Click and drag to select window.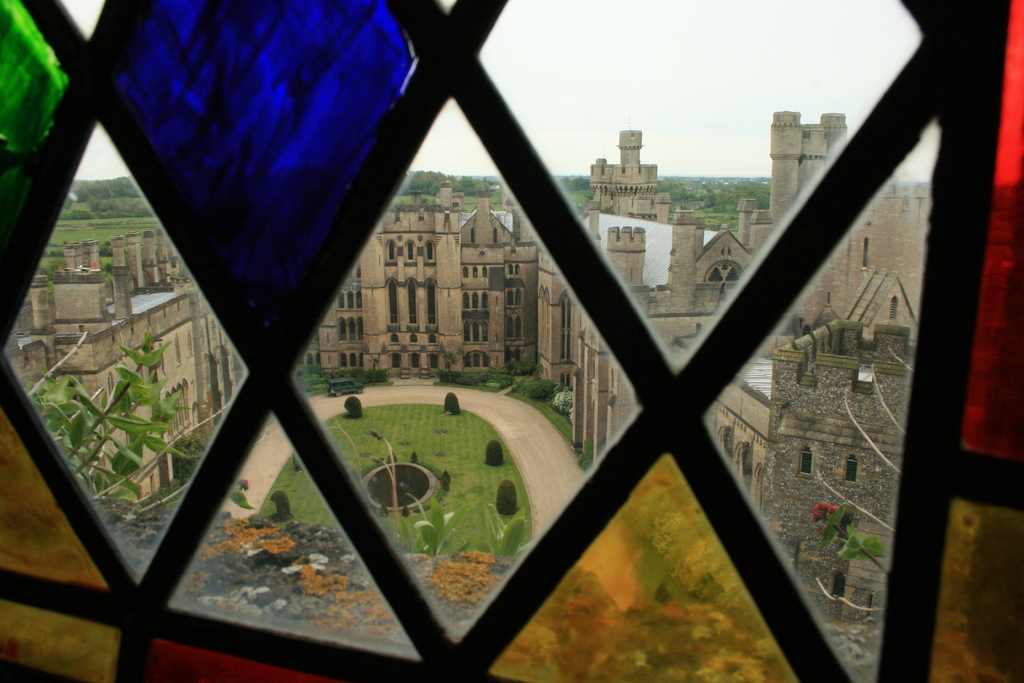
Selection: rect(410, 243, 416, 260).
